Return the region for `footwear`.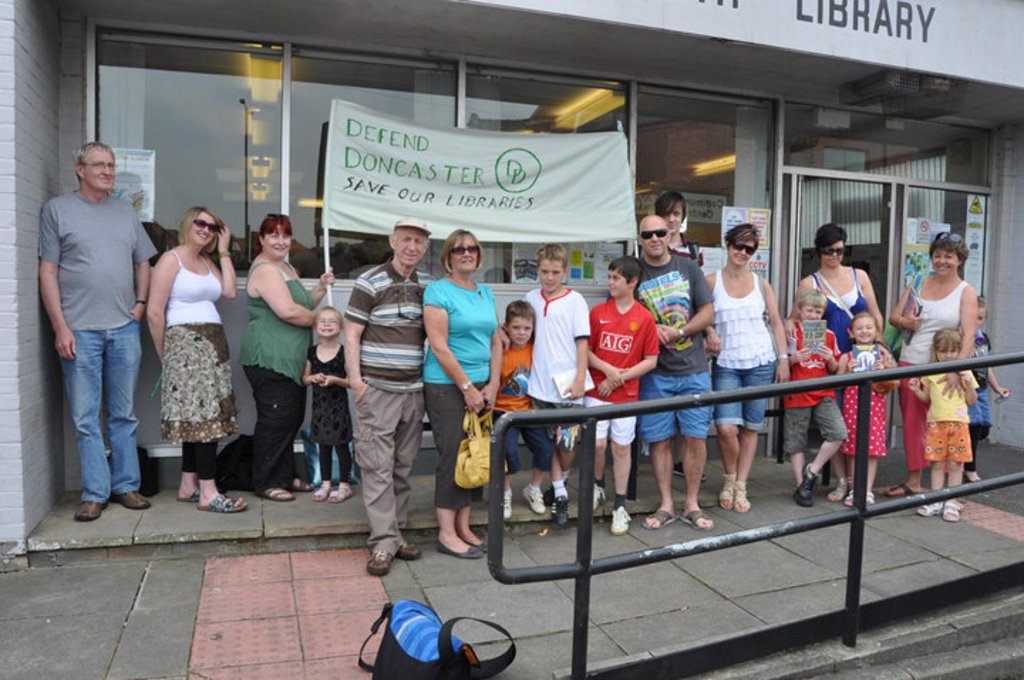
[366, 548, 394, 573].
